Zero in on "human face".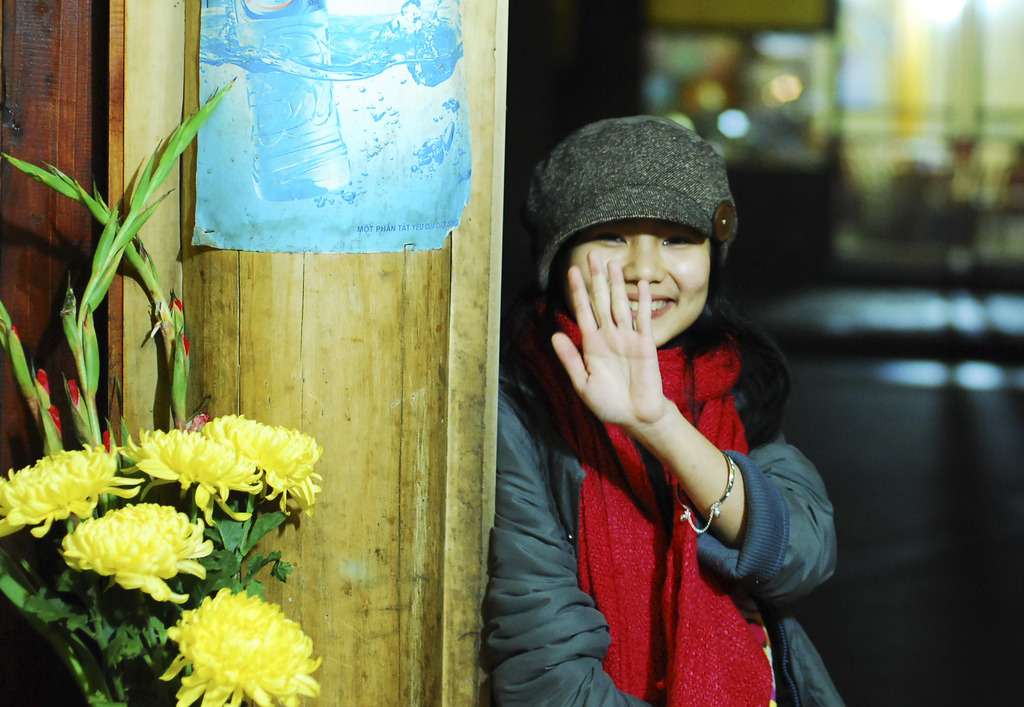
Zeroed in: {"left": 567, "top": 218, "right": 713, "bottom": 349}.
